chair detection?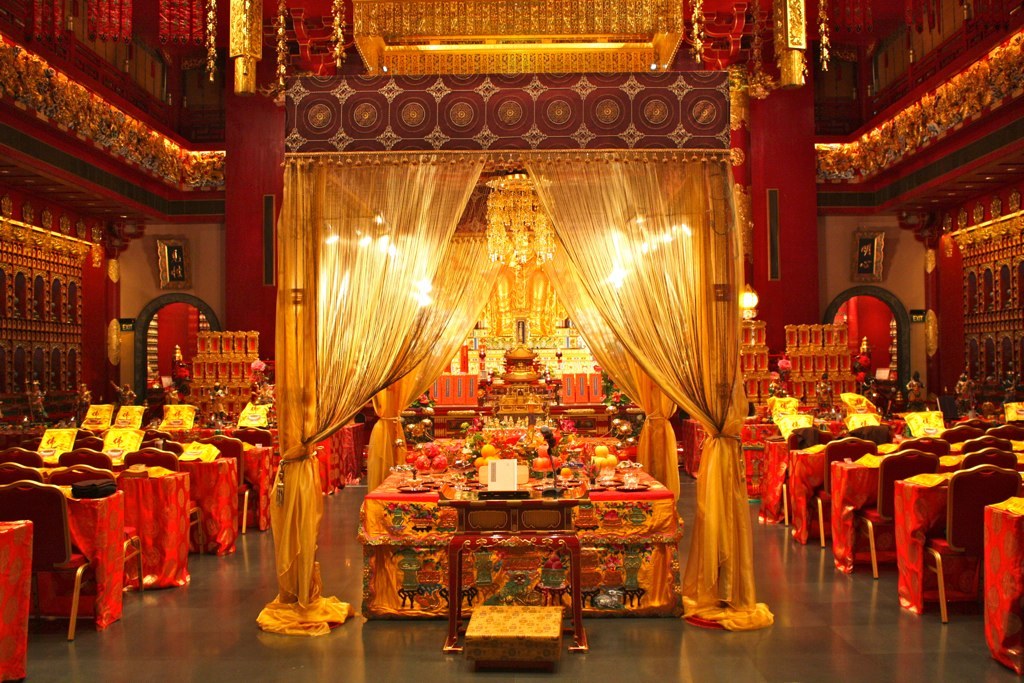
<box>897,435,953,455</box>
